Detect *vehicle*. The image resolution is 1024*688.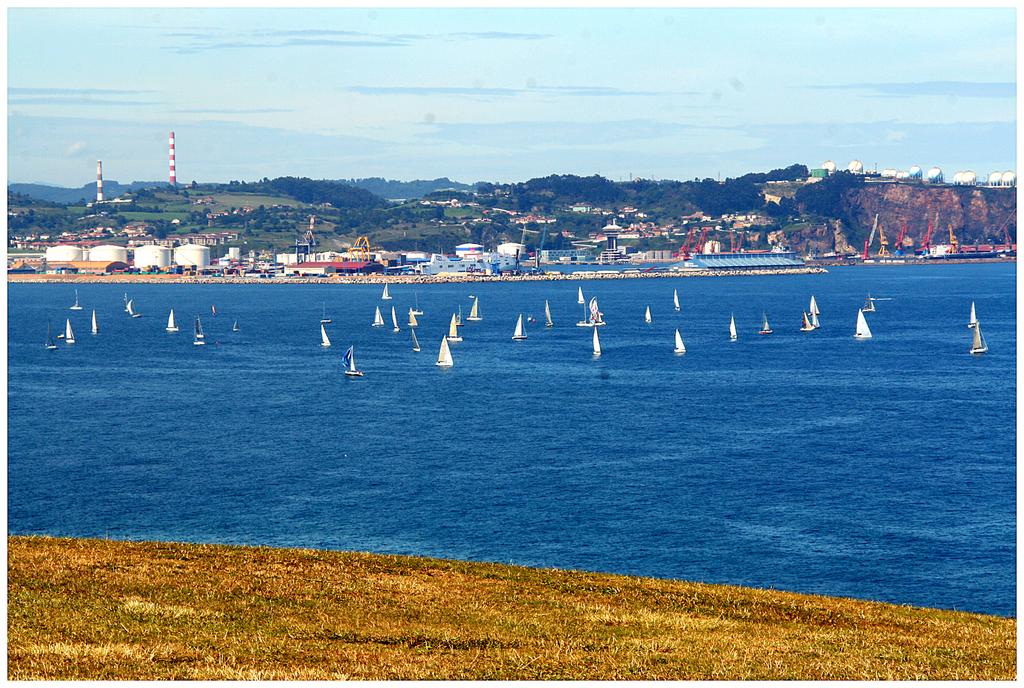
locate(970, 320, 986, 357).
